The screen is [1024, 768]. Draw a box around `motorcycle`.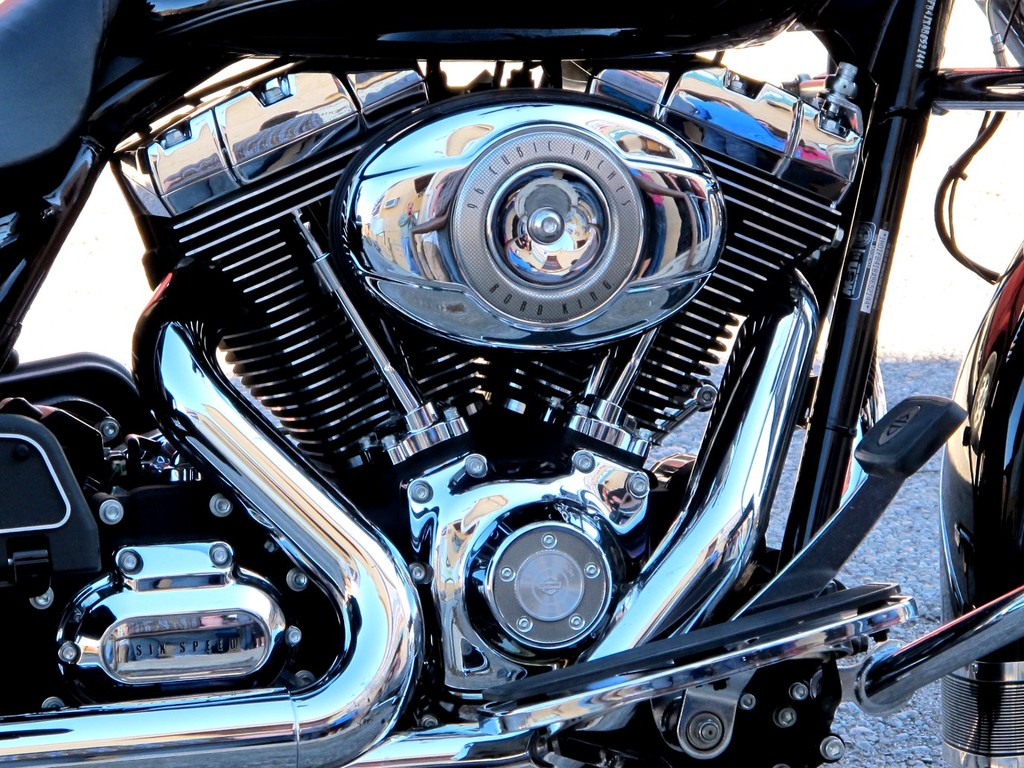
crop(0, 0, 1014, 767).
